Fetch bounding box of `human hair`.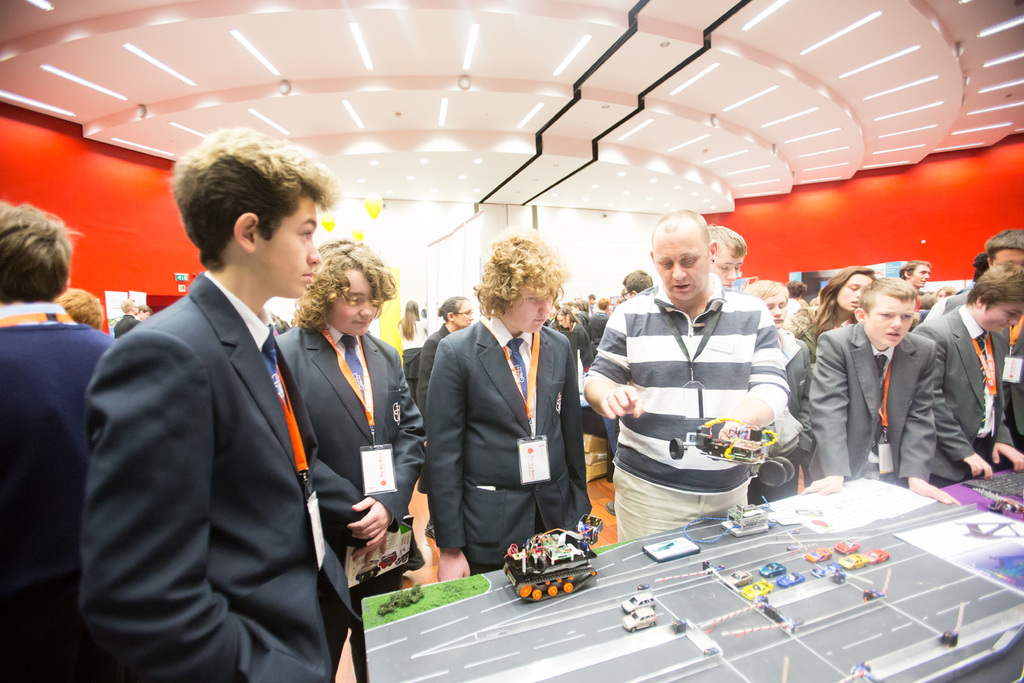
Bbox: (x1=707, y1=224, x2=745, y2=253).
